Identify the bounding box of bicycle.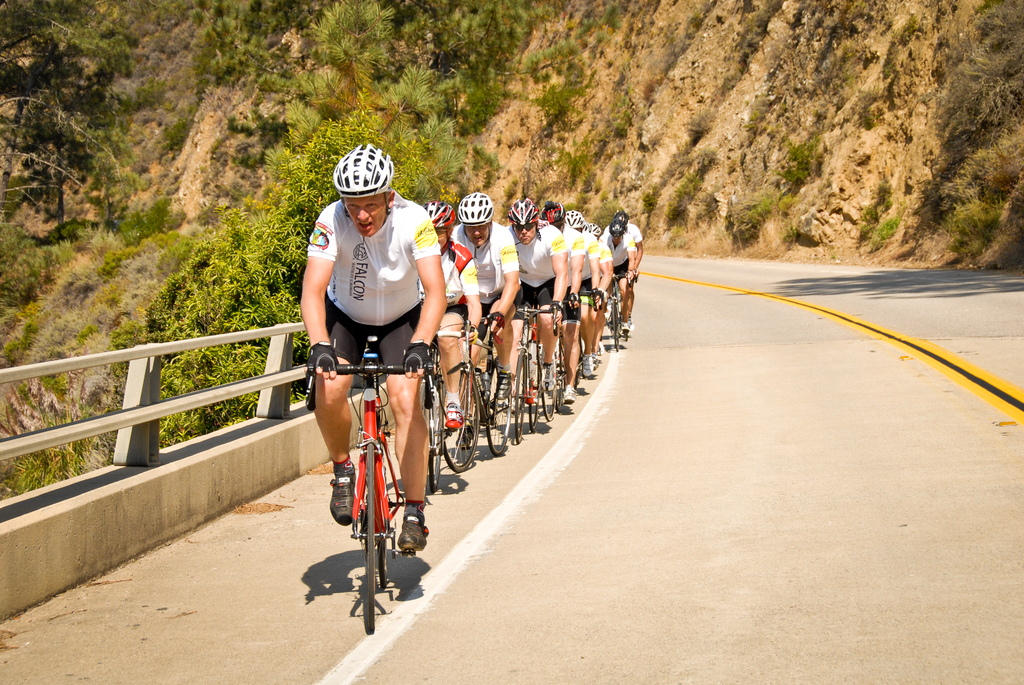
304,324,434,618.
